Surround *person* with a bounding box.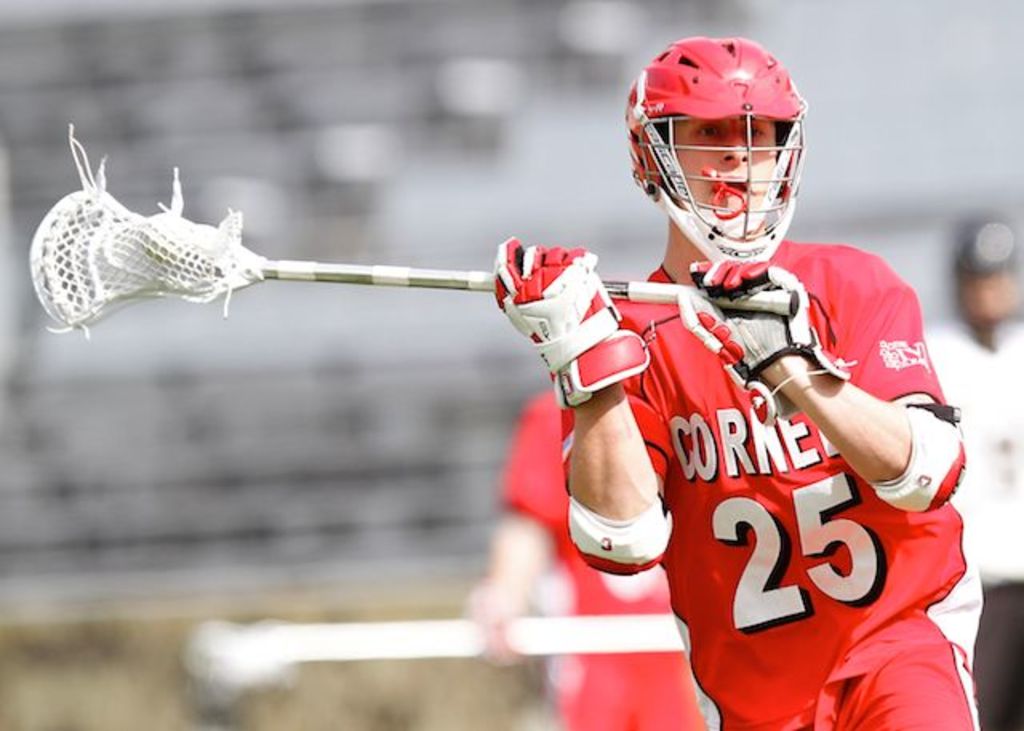
(x1=915, y1=206, x2=1022, y2=729).
